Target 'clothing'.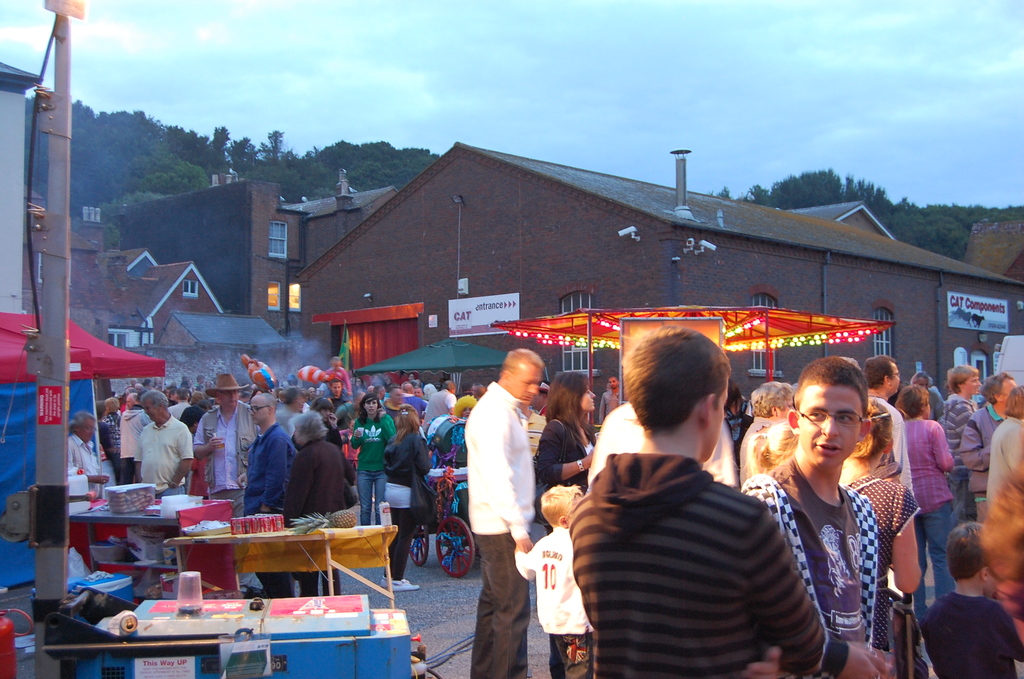
Target region: [466, 385, 537, 678].
